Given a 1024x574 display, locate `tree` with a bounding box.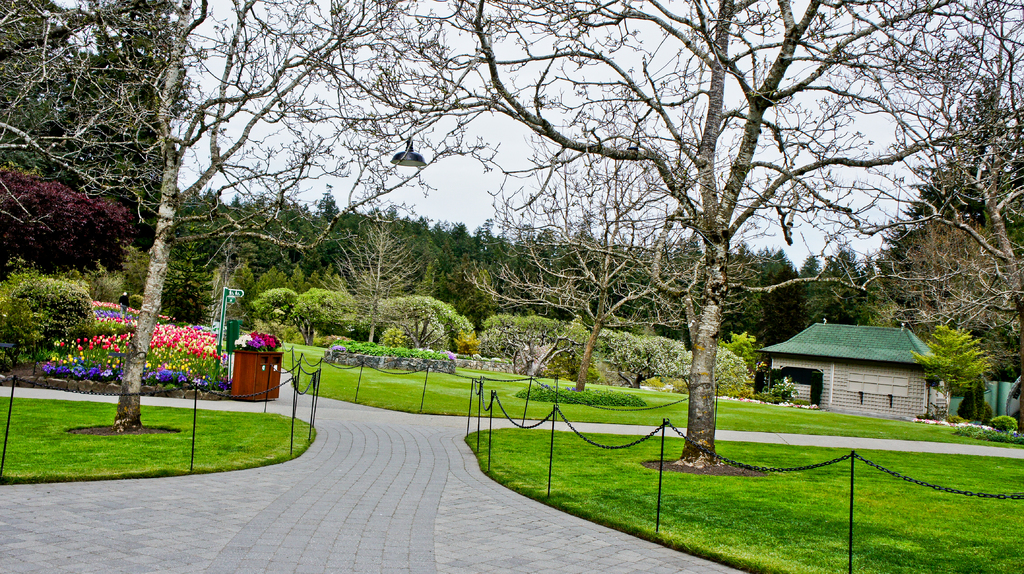
Located: bbox(910, 324, 991, 408).
